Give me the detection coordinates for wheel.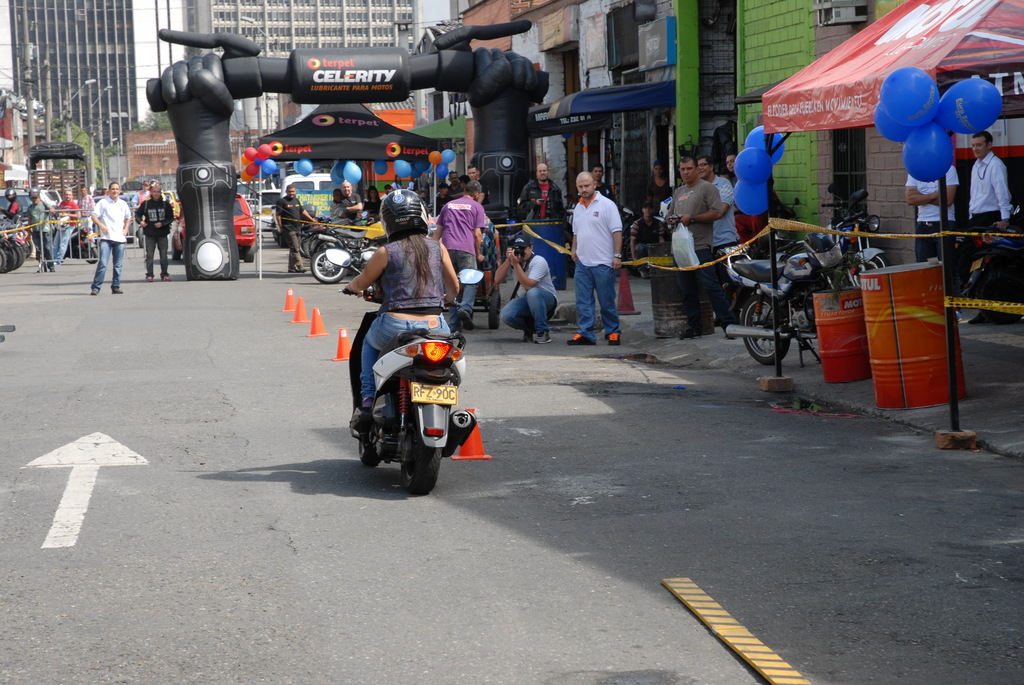
[486, 292, 501, 328].
